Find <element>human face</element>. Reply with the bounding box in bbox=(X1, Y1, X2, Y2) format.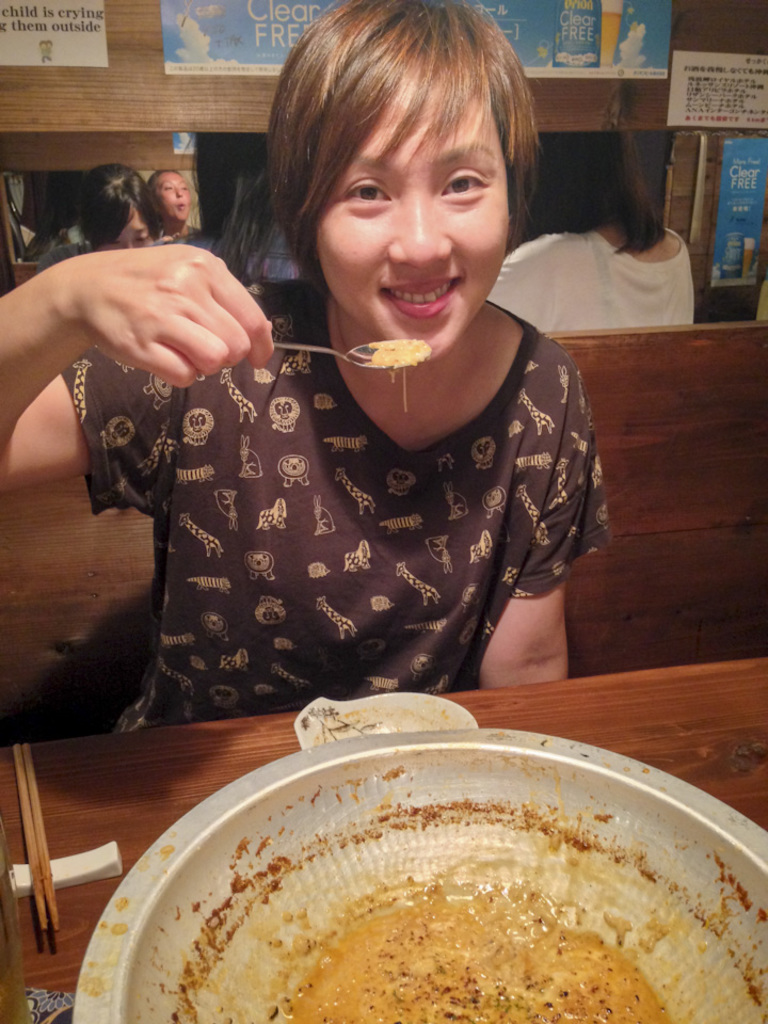
bbox=(317, 62, 508, 366).
